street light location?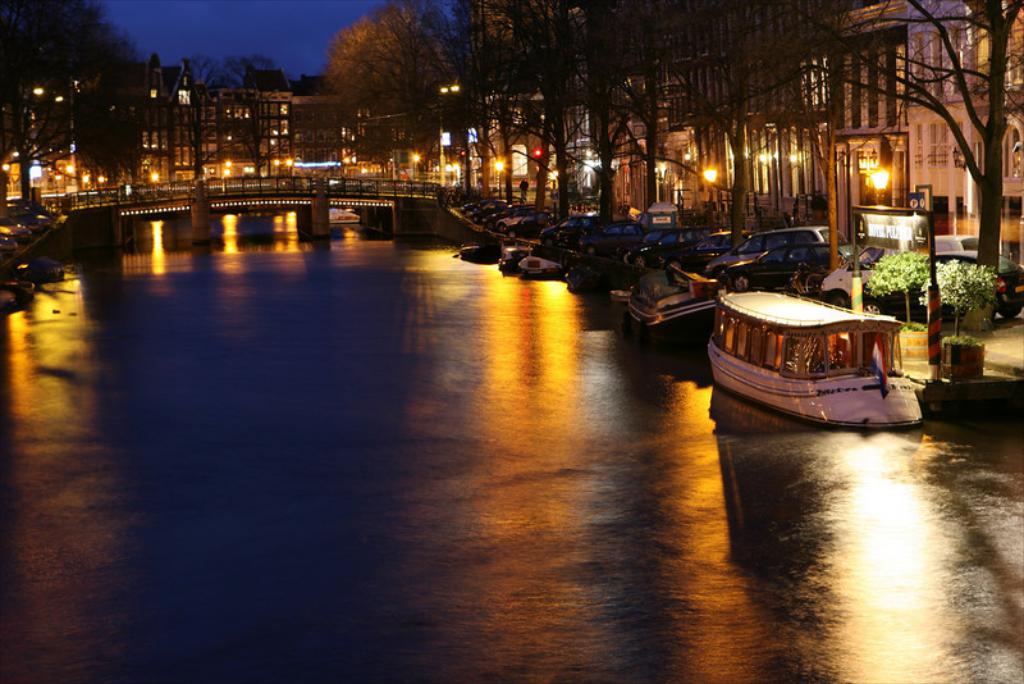
[873, 159, 901, 184]
